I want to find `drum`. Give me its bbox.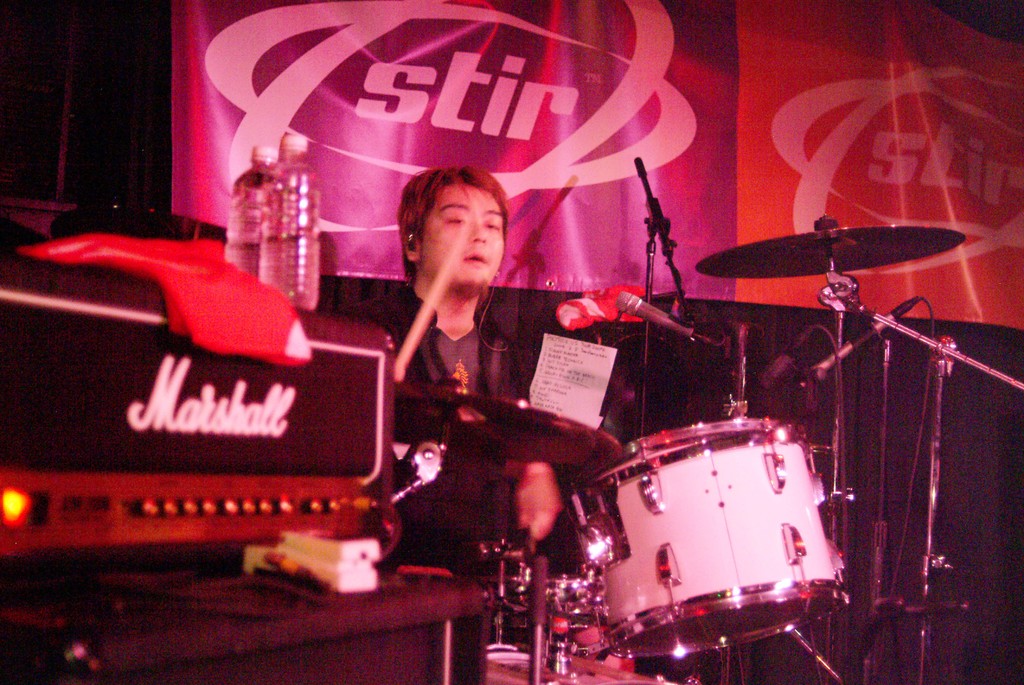
570:415:849:656.
